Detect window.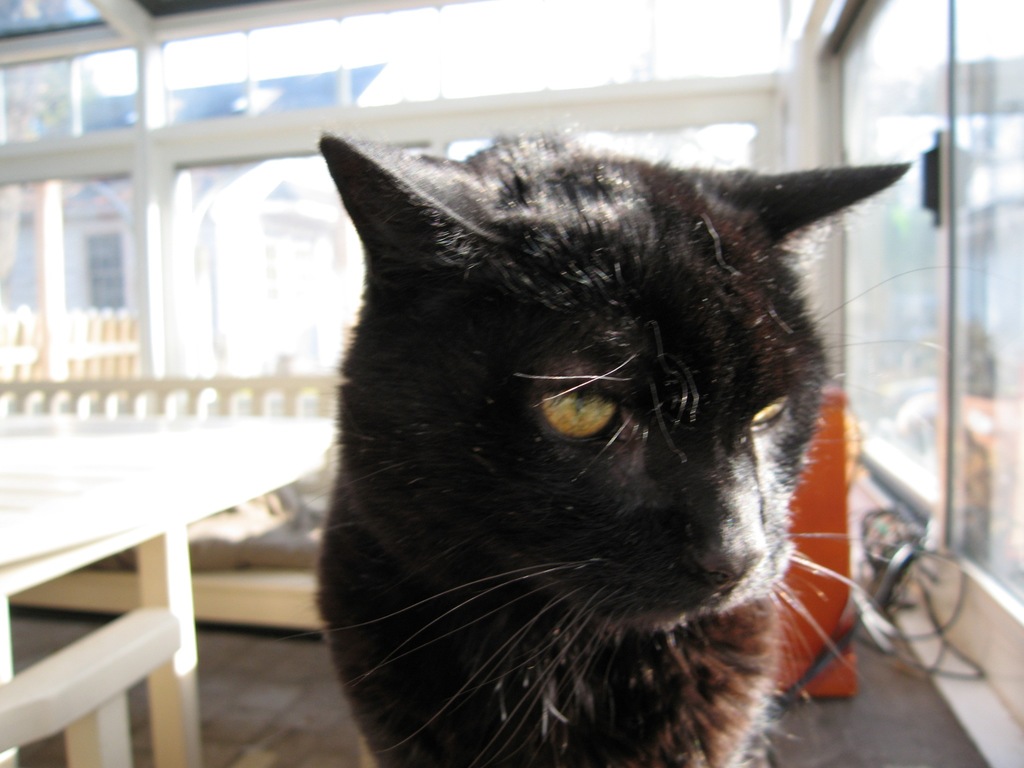
Detected at left=826, top=0, right=1023, bottom=613.
